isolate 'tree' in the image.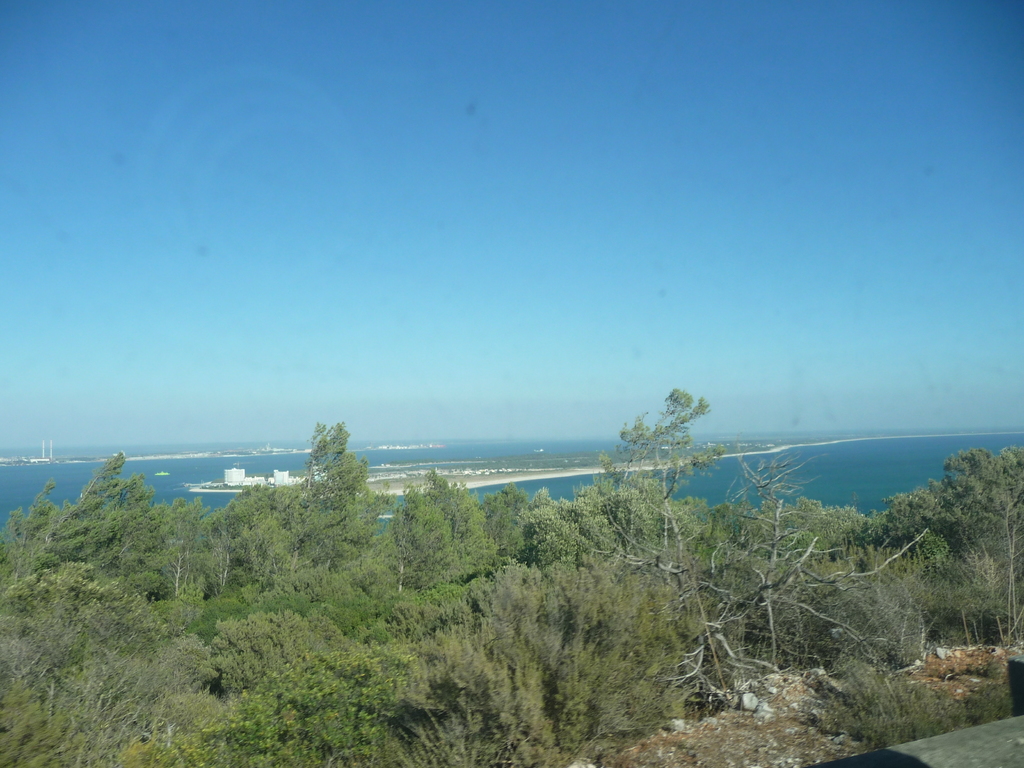
Isolated region: bbox=(386, 452, 498, 582).
